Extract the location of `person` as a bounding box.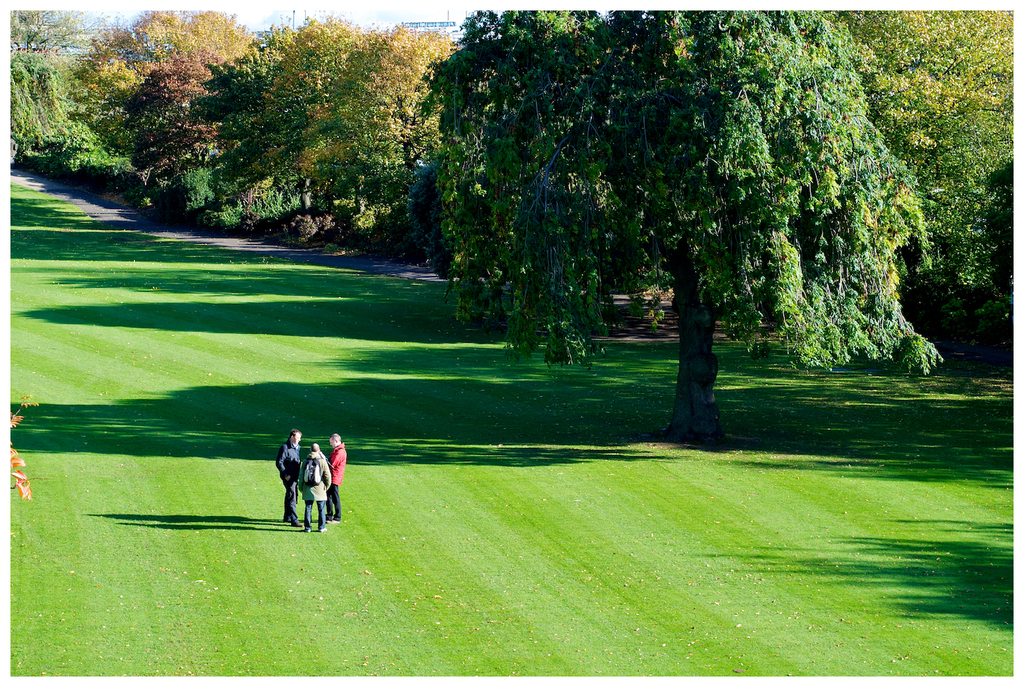
rect(323, 429, 349, 524).
